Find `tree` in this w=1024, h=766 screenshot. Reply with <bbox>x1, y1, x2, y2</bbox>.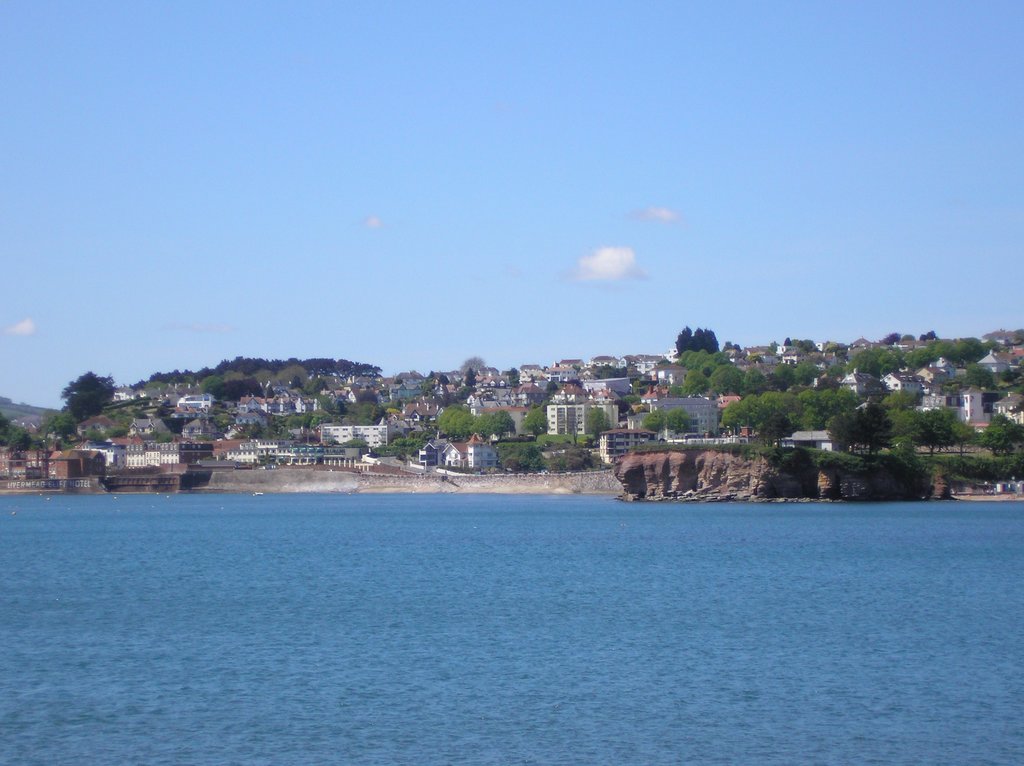
<bbox>897, 403, 986, 453</bbox>.
